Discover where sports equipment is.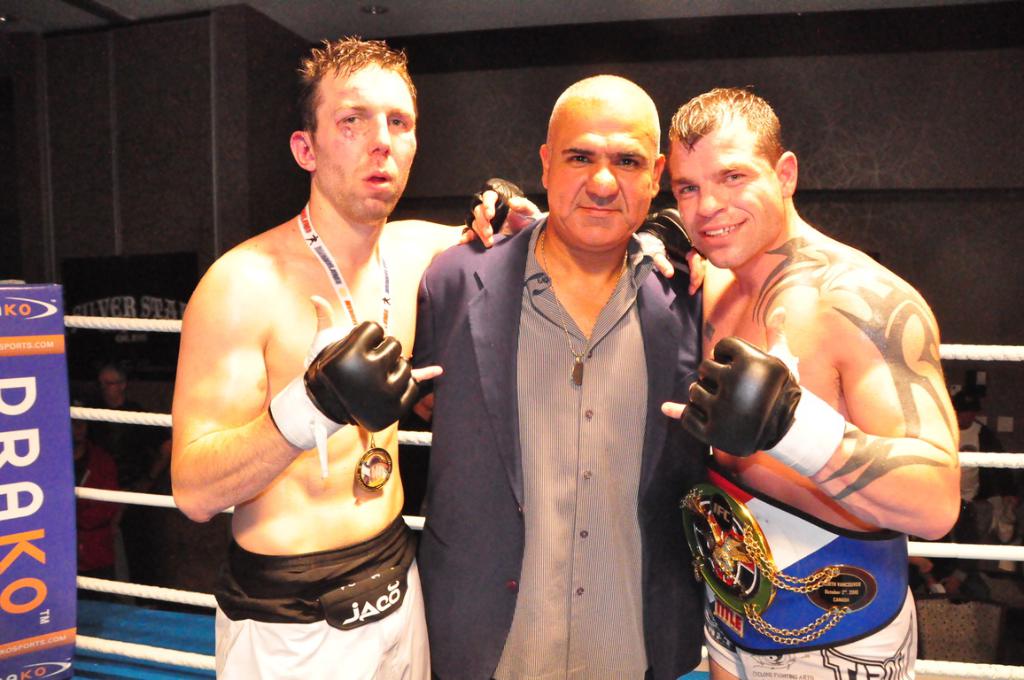
Discovered at pyautogui.locateOnScreen(678, 333, 849, 479).
